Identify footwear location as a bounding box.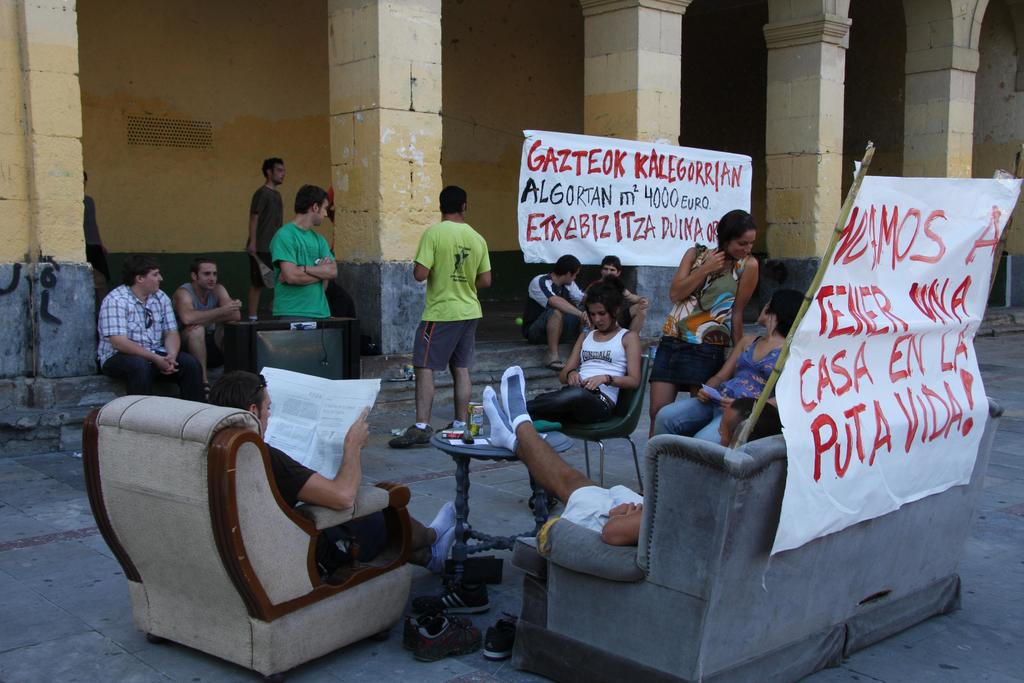
Rect(402, 613, 474, 654).
